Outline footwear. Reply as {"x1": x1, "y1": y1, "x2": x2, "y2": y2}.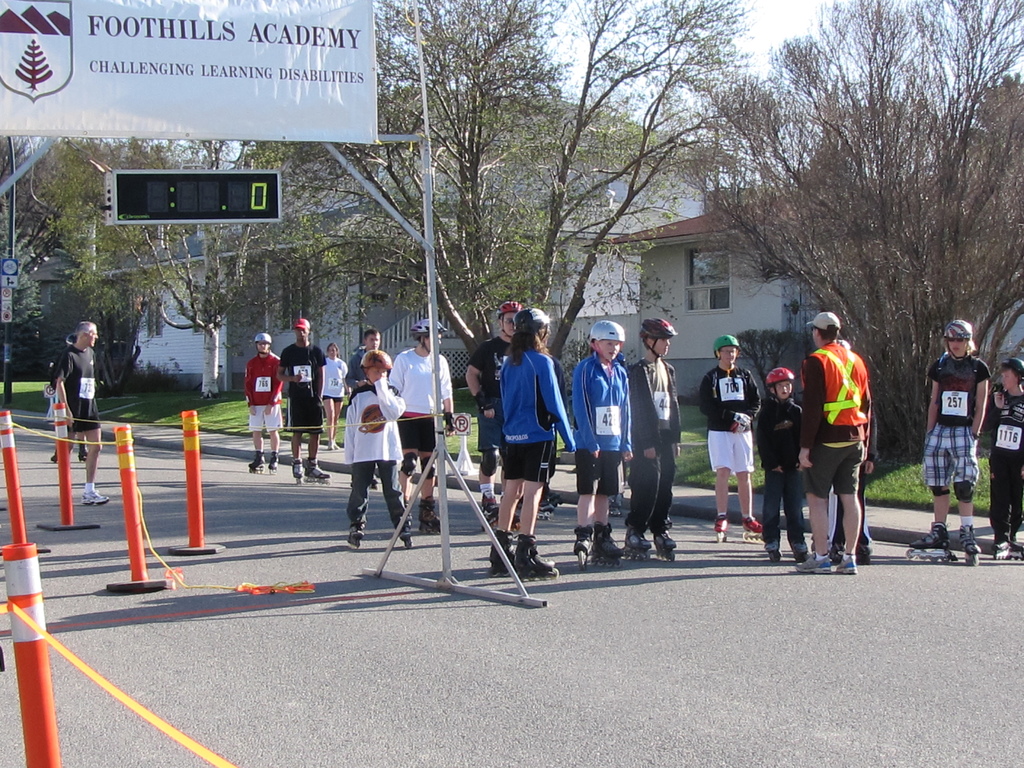
{"x1": 83, "y1": 489, "x2": 108, "y2": 504}.
